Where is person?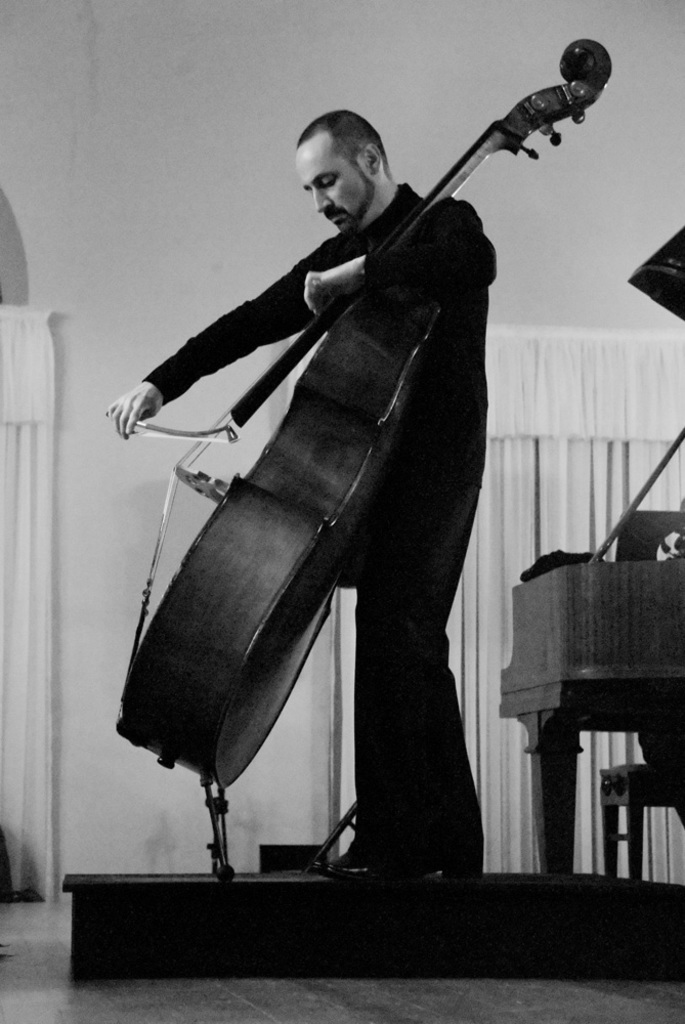
x1=92, y1=130, x2=500, y2=908.
